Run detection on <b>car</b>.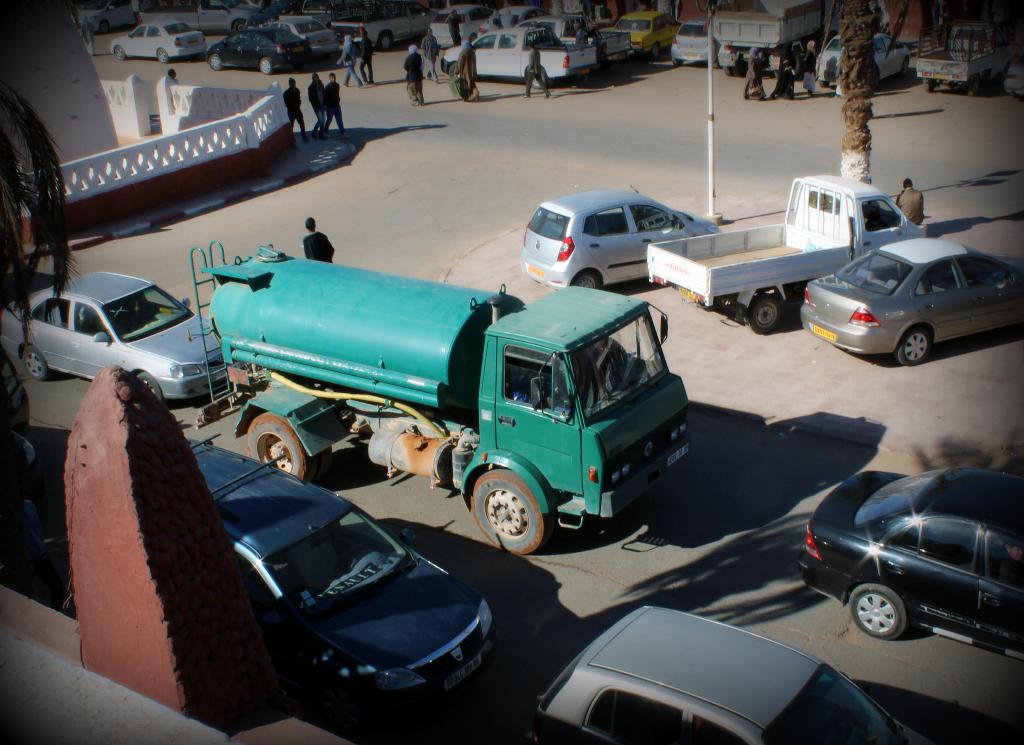
Result: [left=0, top=267, right=233, bottom=406].
